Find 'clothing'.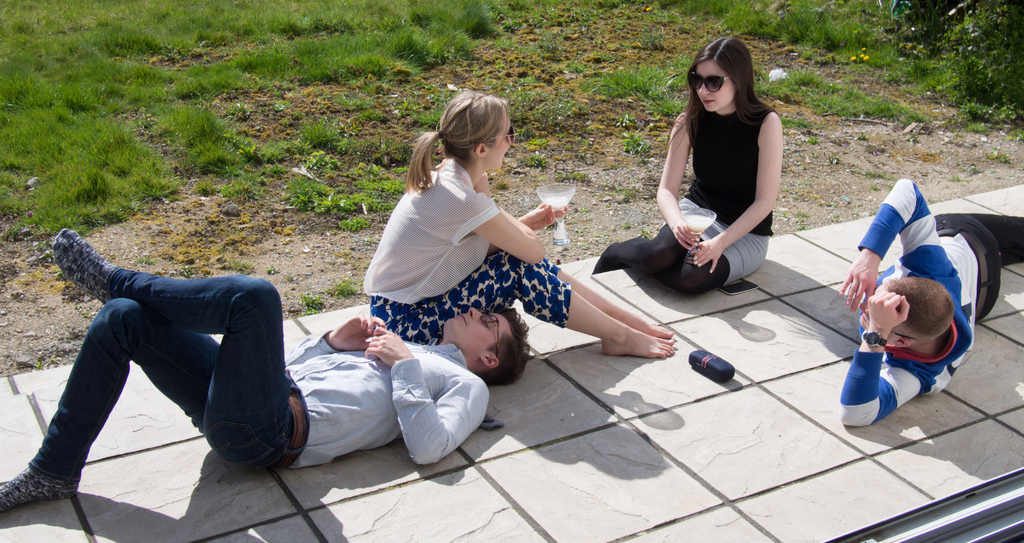
36,277,499,492.
